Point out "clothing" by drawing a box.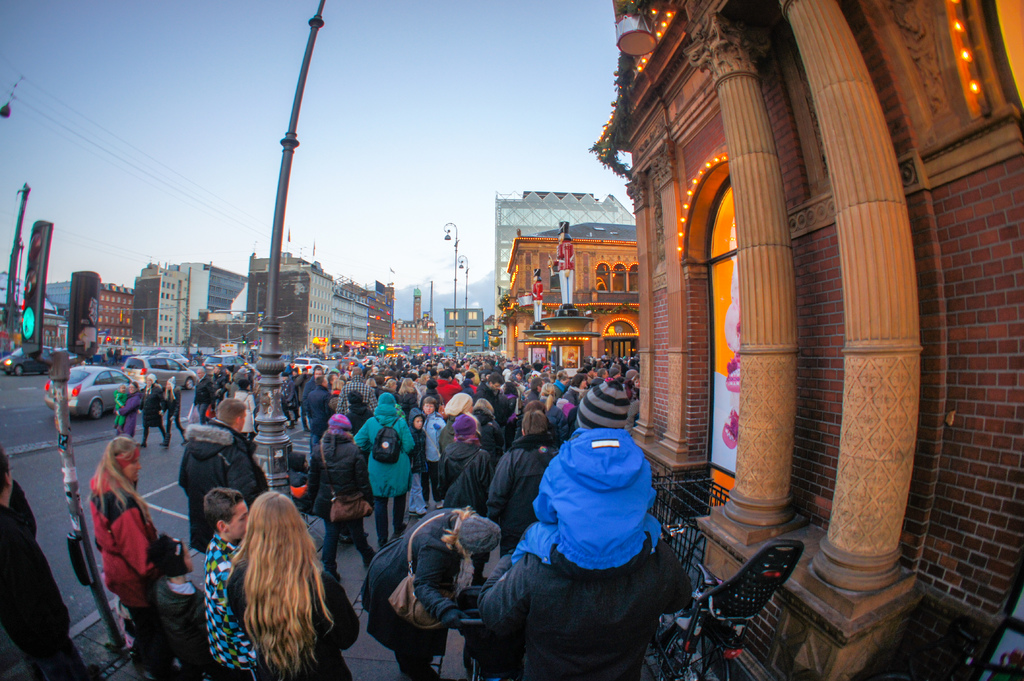
box=[196, 538, 255, 680].
